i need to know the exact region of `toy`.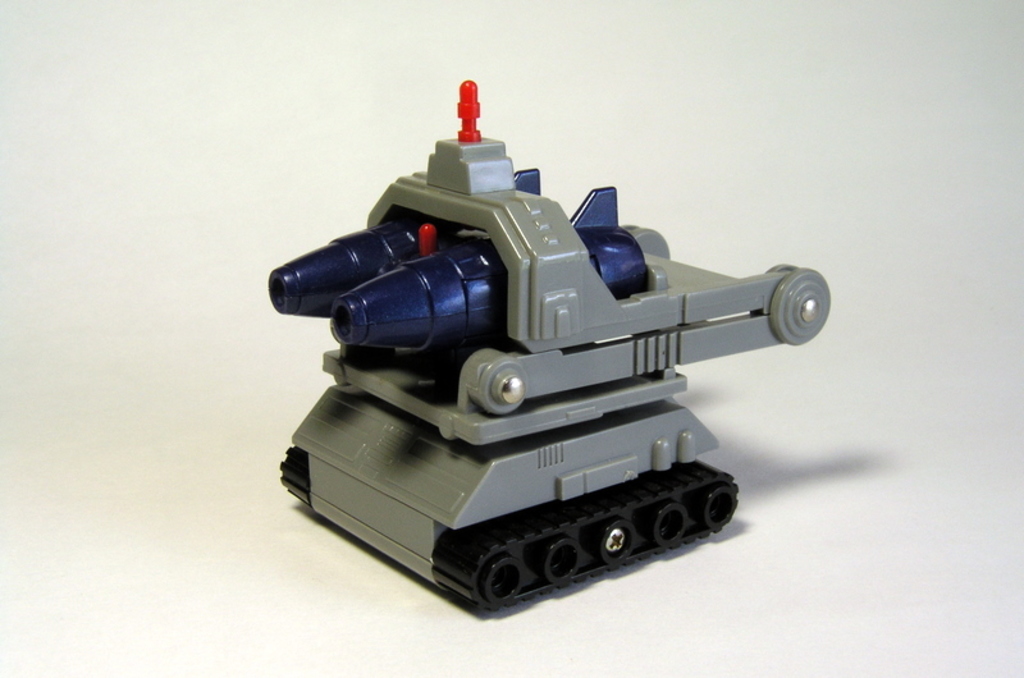
Region: [left=253, top=74, right=836, bottom=643].
